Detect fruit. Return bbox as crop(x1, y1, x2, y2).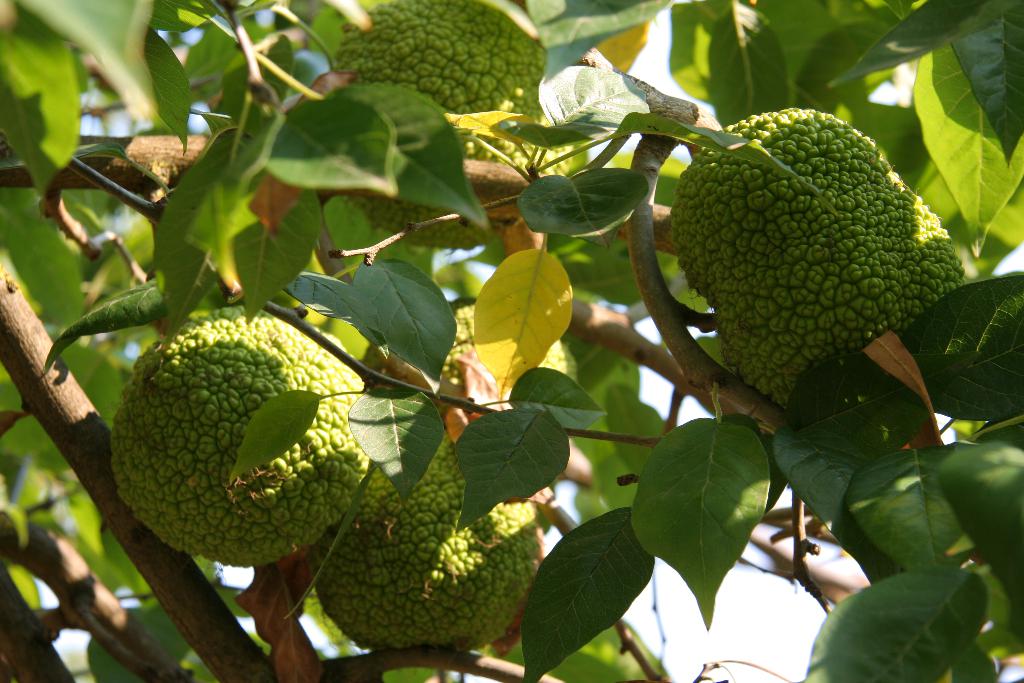
crop(331, 0, 554, 249).
